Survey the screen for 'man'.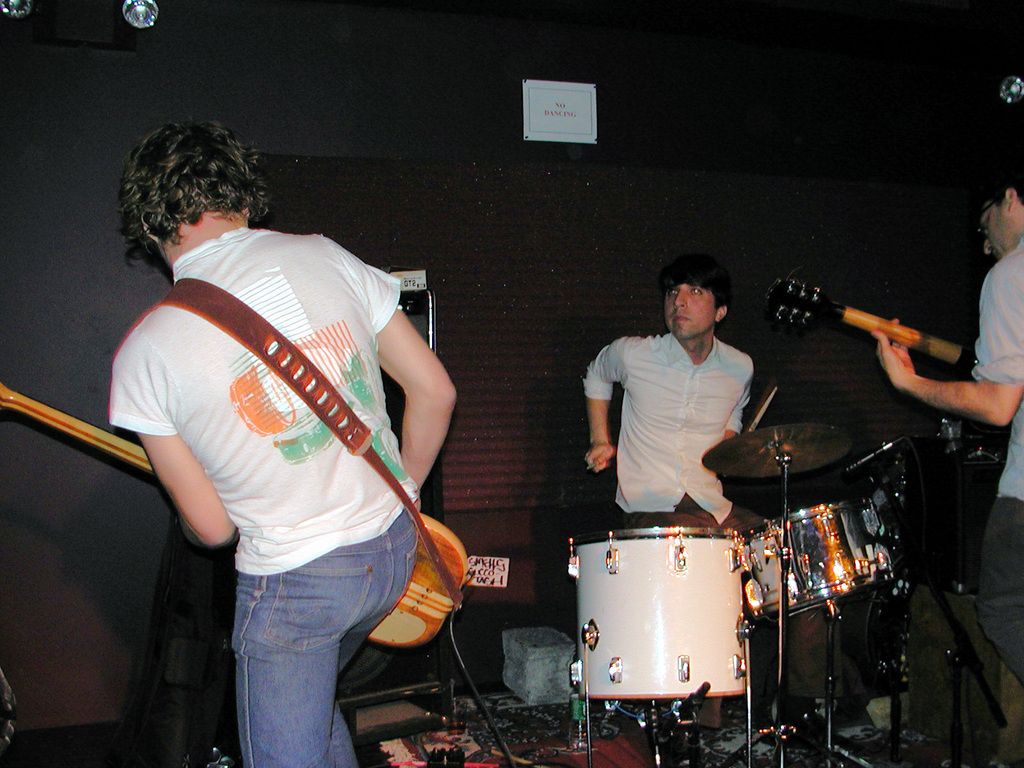
Survey found: pyautogui.locateOnScreen(104, 120, 460, 767).
